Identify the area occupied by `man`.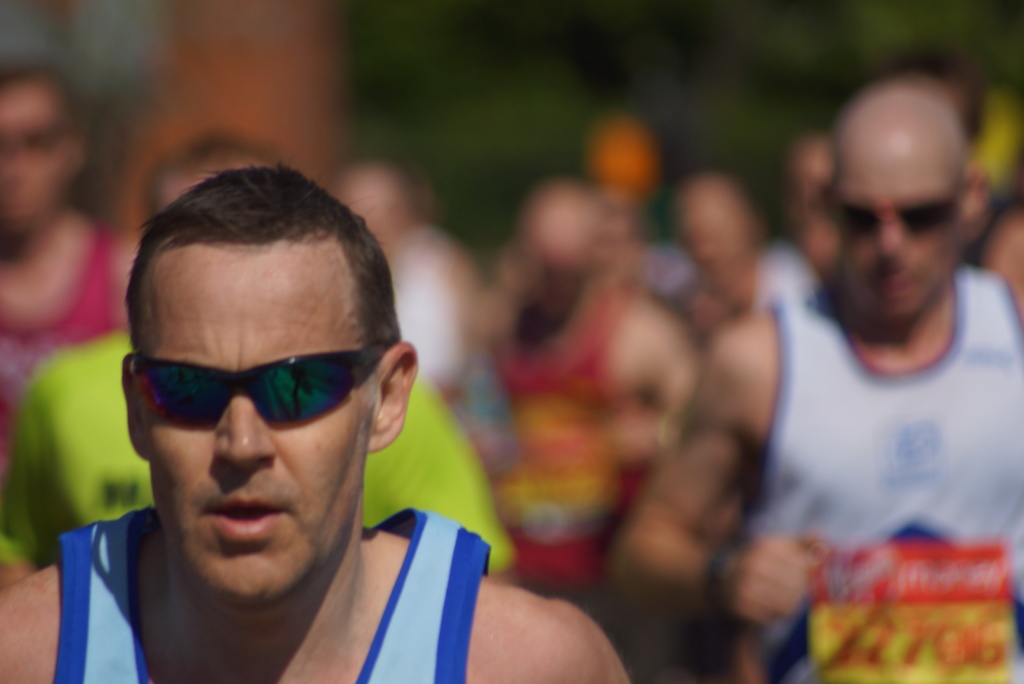
Area: select_region(0, 152, 632, 683).
